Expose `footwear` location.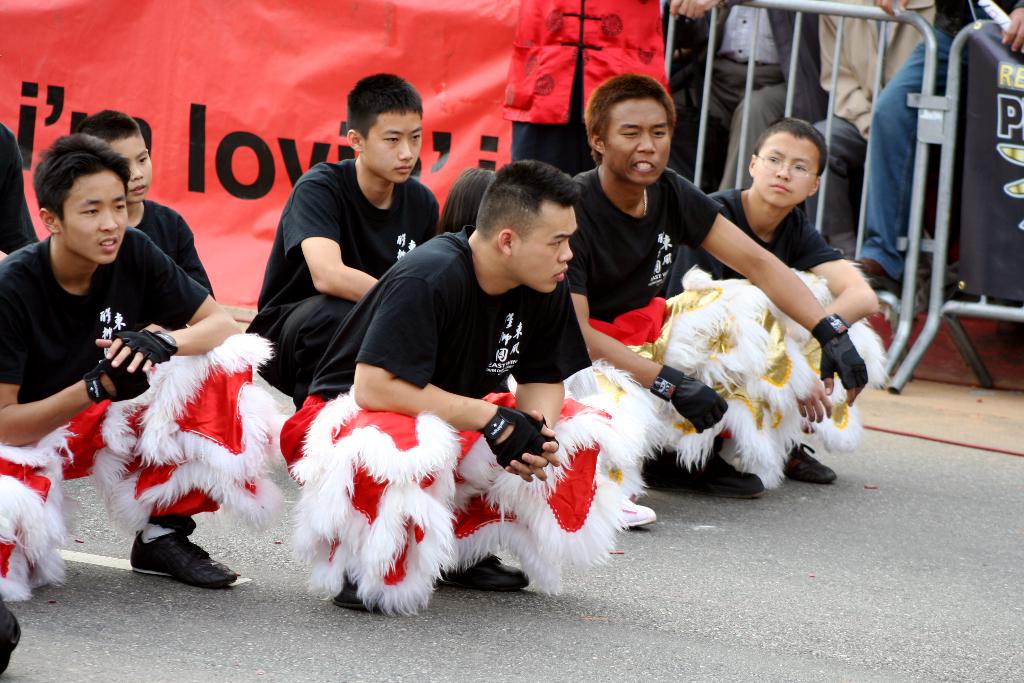
Exposed at crop(0, 594, 22, 677).
